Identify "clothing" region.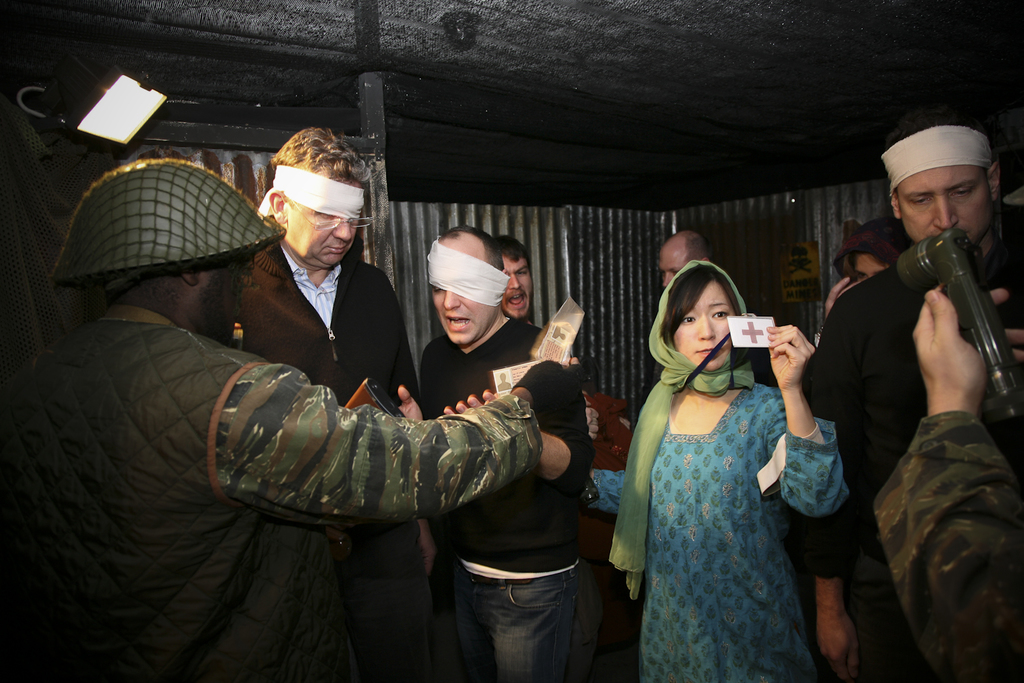
Region: {"x1": 593, "y1": 363, "x2": 847, "y2": 682}.
